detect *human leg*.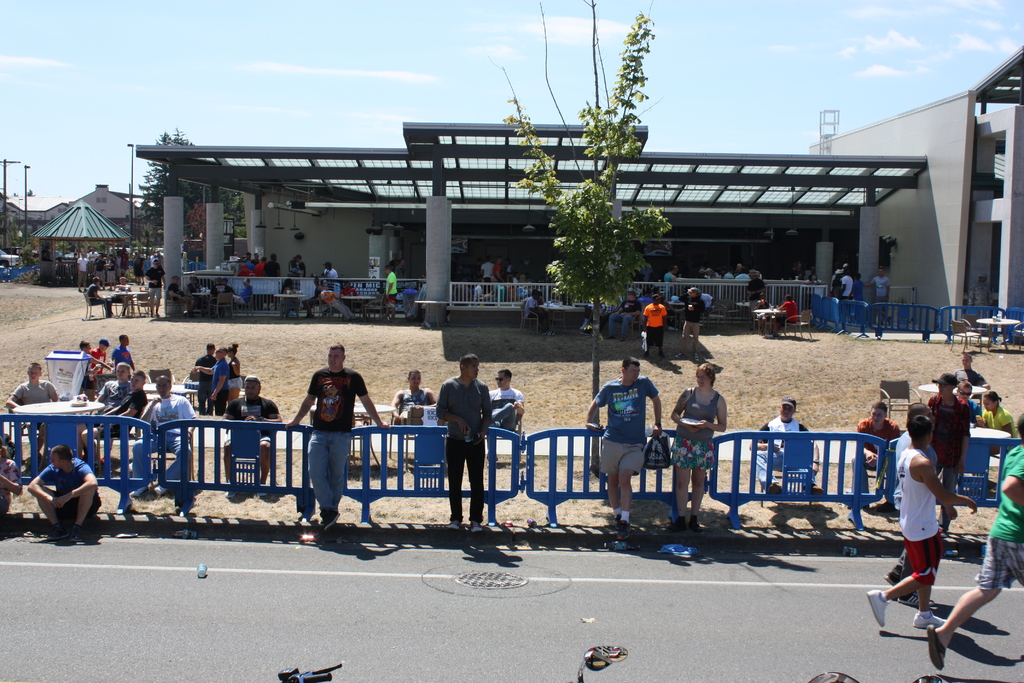
Detected at x1=388 y1=293 x2=397 y2=319.
